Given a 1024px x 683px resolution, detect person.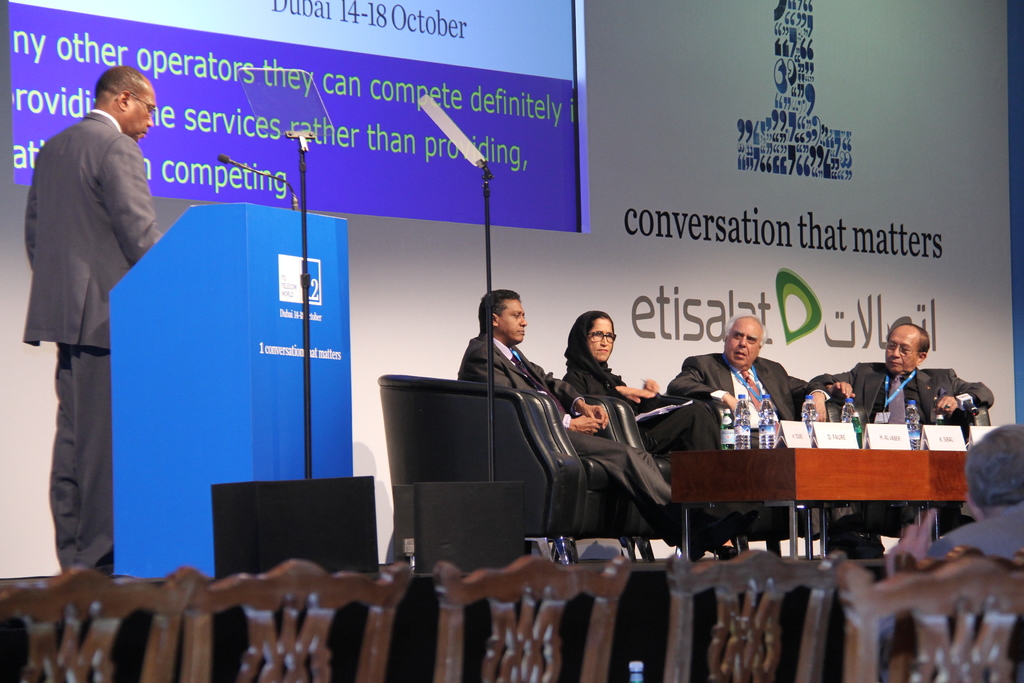
815,317,998,558.
